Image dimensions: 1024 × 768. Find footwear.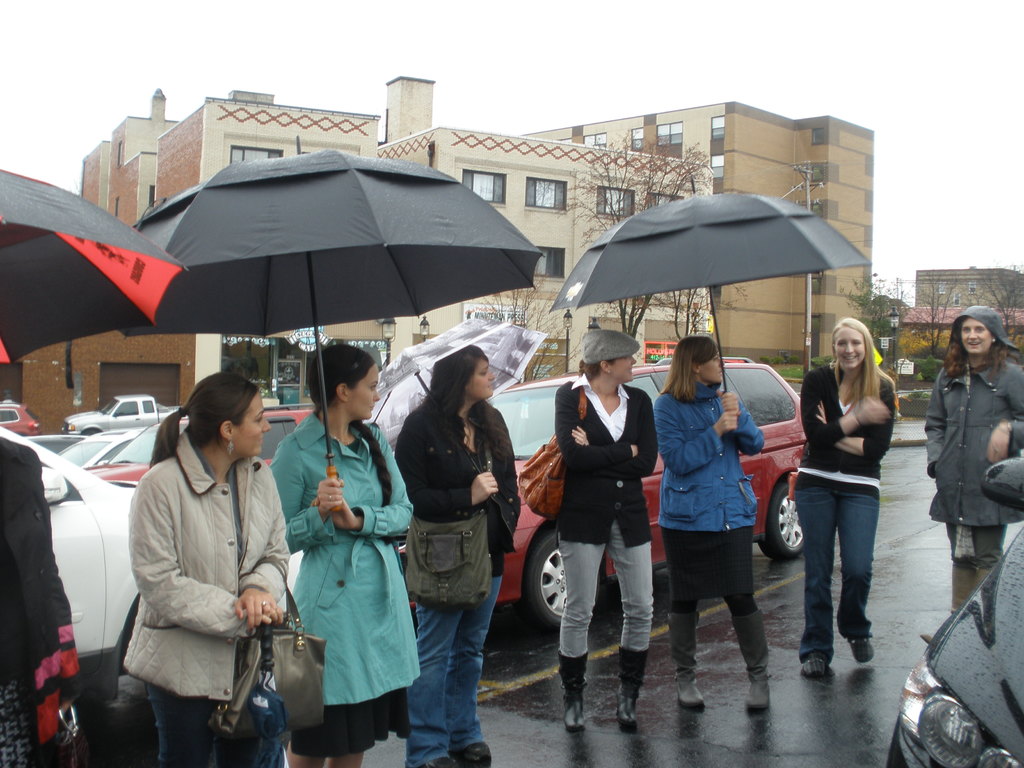
box=[614, 648, 650, 728].
